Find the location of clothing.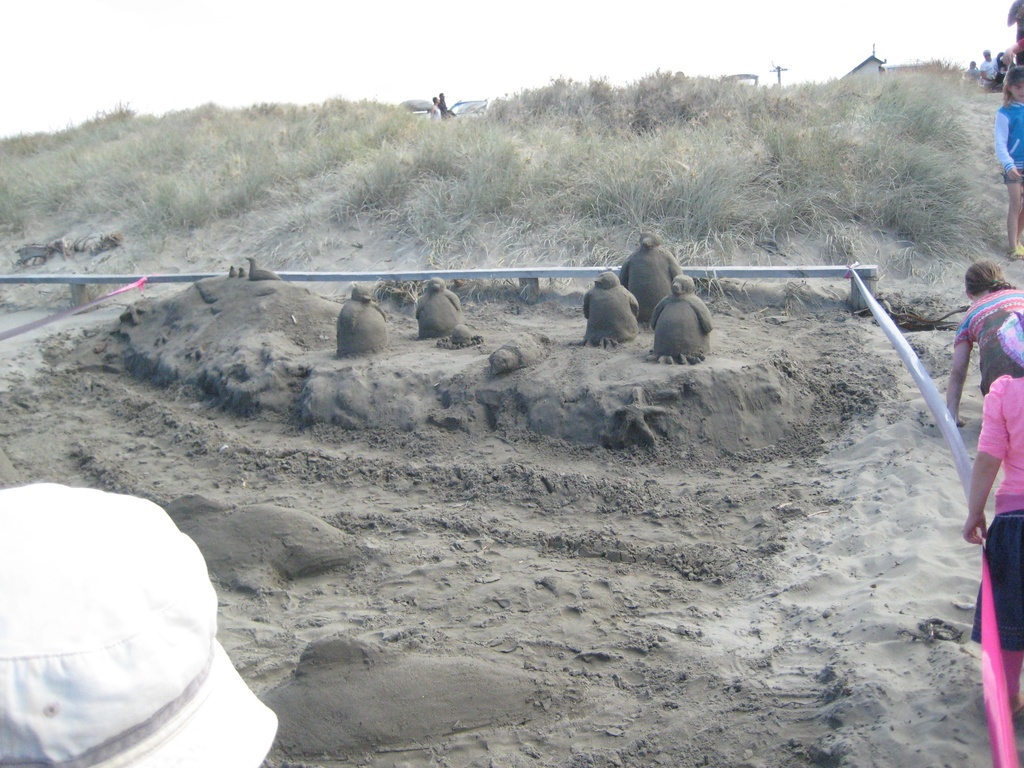
Location: locate(993, 101, 1023, 186).
